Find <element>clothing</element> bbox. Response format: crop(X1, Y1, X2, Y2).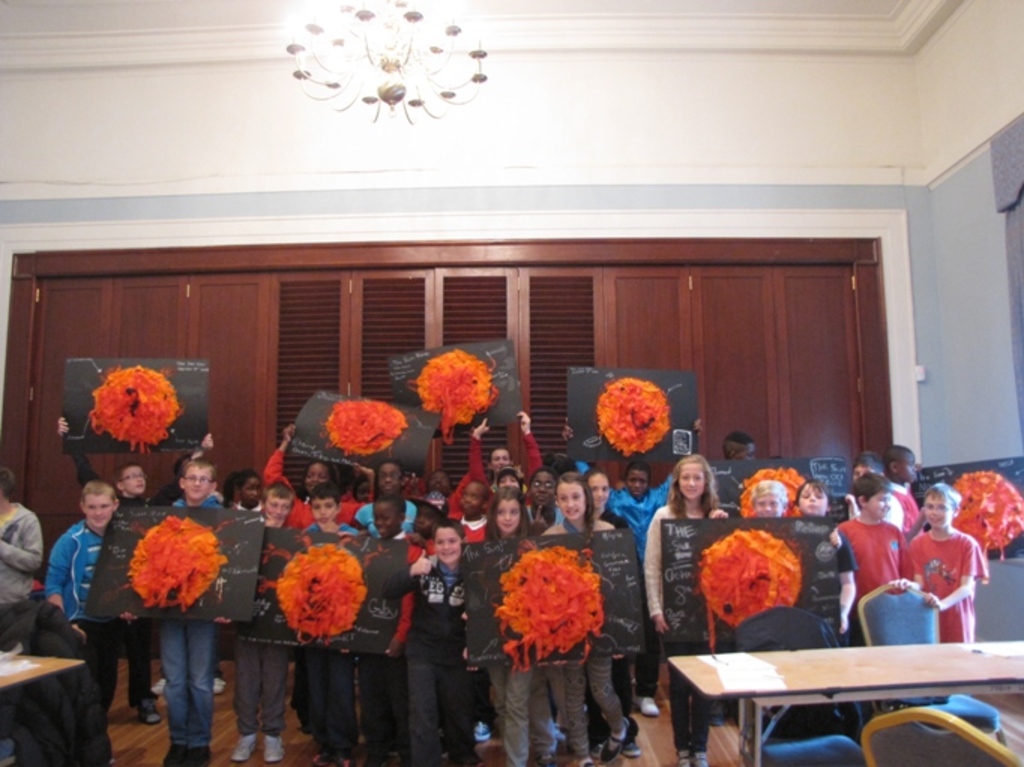
crop(51, 519, 126, 722).
